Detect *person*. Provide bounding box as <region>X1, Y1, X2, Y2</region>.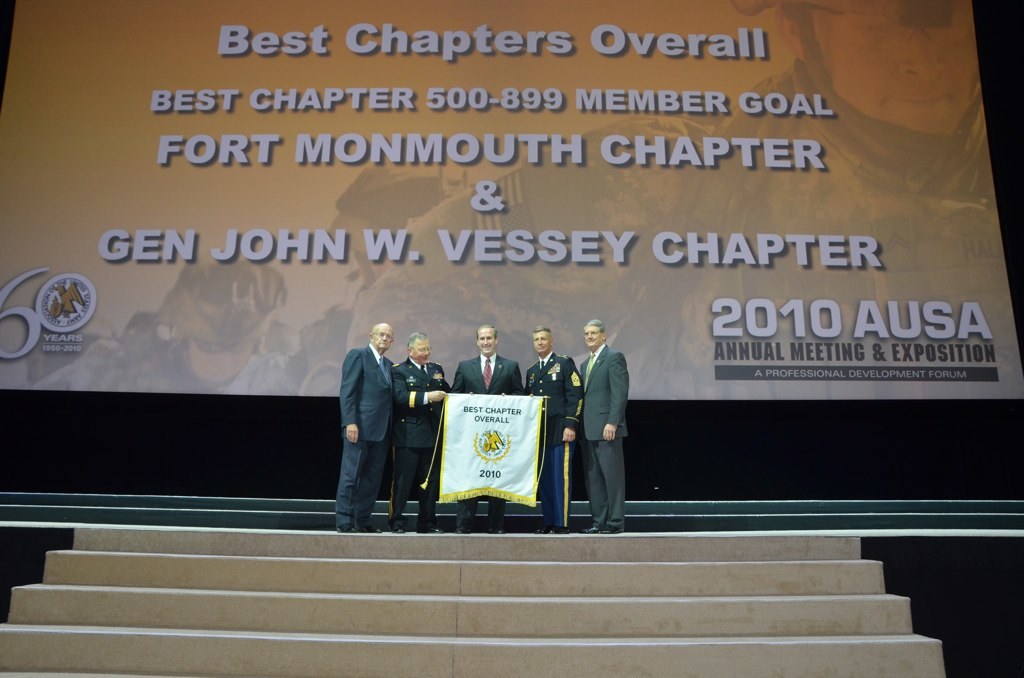
<region>446, 333, 532, 541</region>.
